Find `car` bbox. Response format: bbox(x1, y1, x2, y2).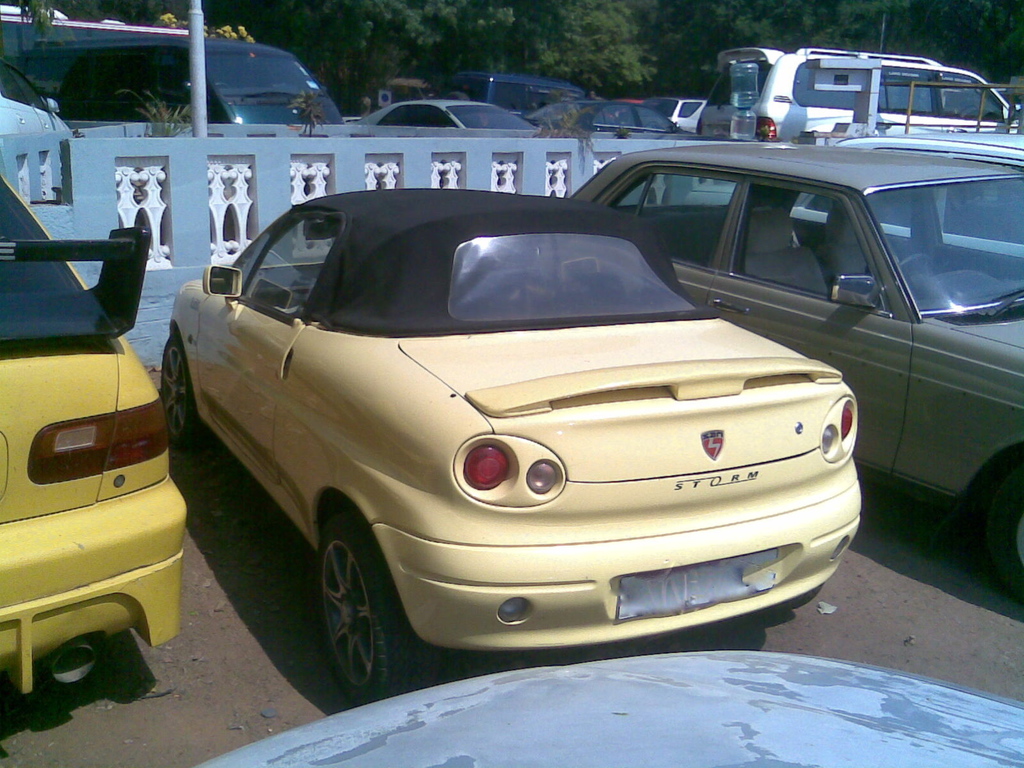
bbox(673, 126, 1023, 269).
